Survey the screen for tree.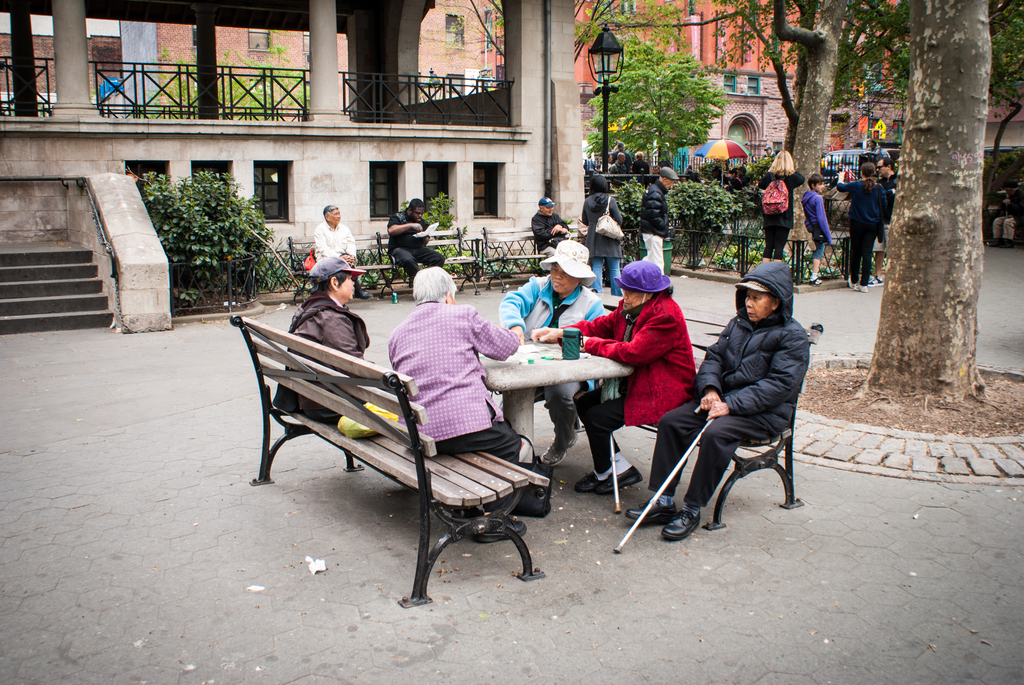
Survey found: <region>577, 0, 808, 164</region>.
